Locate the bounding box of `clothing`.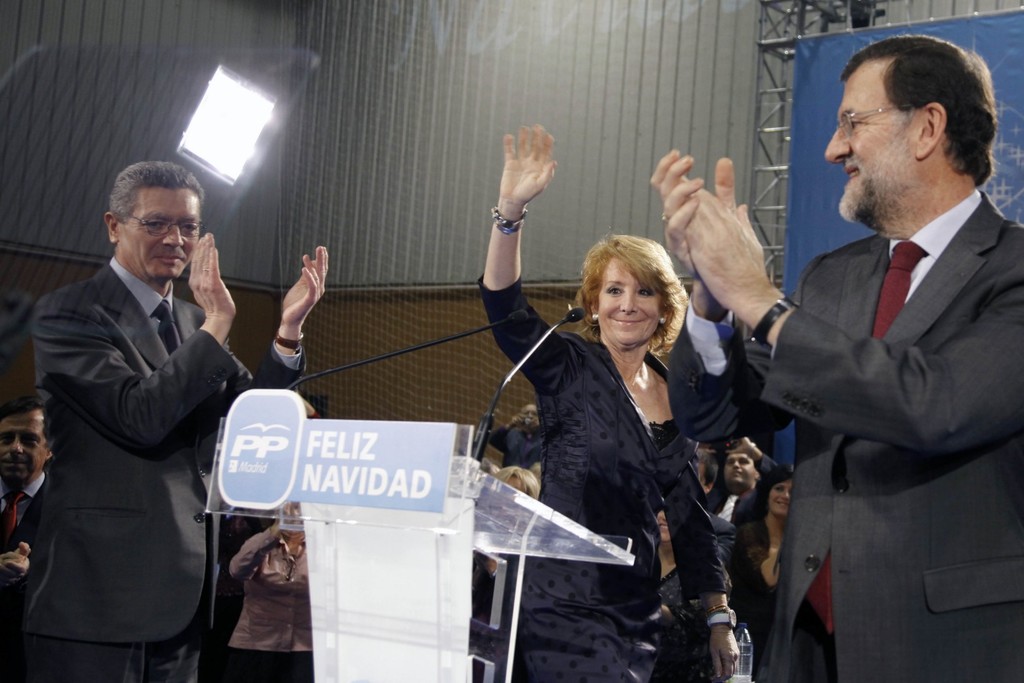
Bounding box: detection(214, 648, 314, 682).
